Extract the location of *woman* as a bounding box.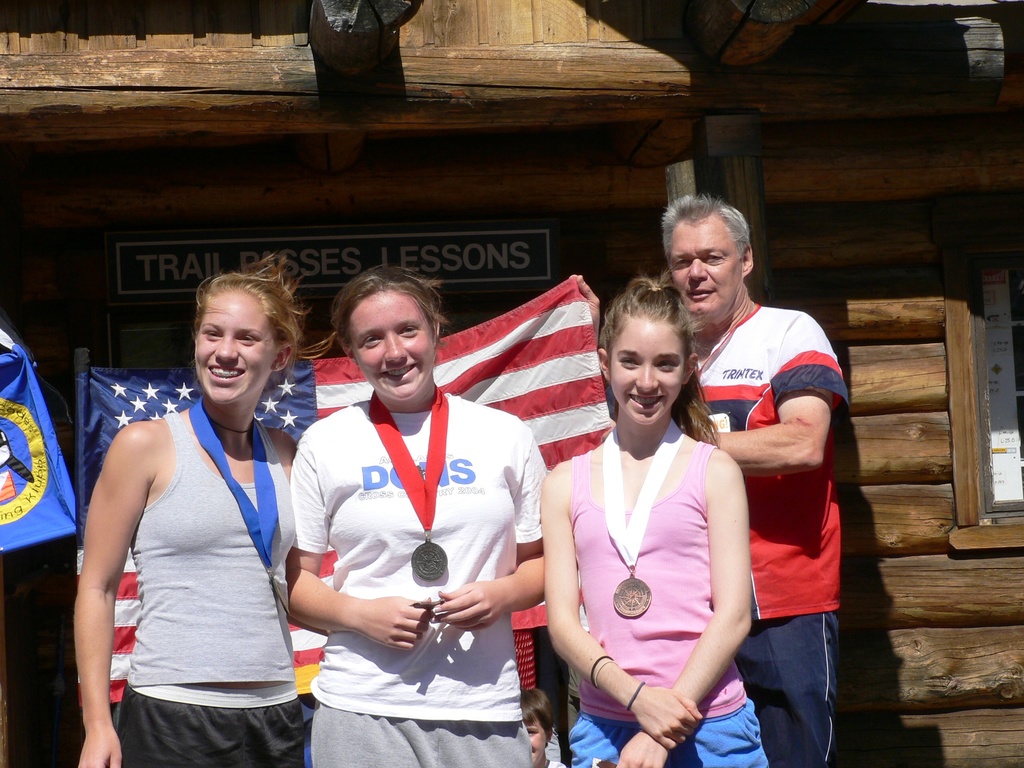
74:251:316:767.
